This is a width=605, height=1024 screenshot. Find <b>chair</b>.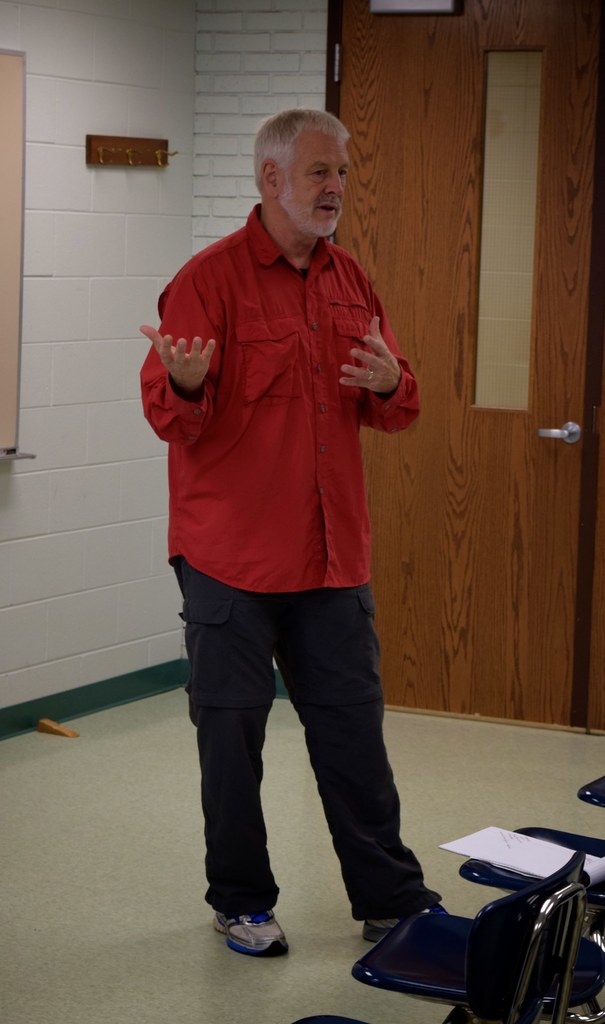
Bounding box: left=456, top=826, right=604, bottom=1023.
